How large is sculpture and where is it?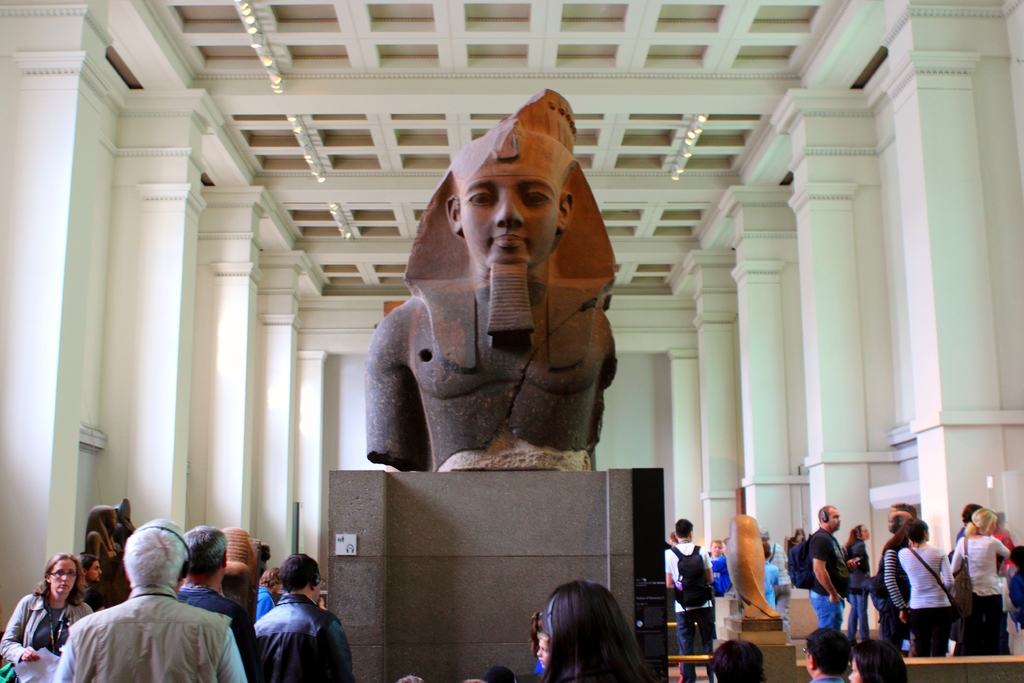
Bounding box: pyautogui.locateOnScreen(365, 84, 624, 473).
